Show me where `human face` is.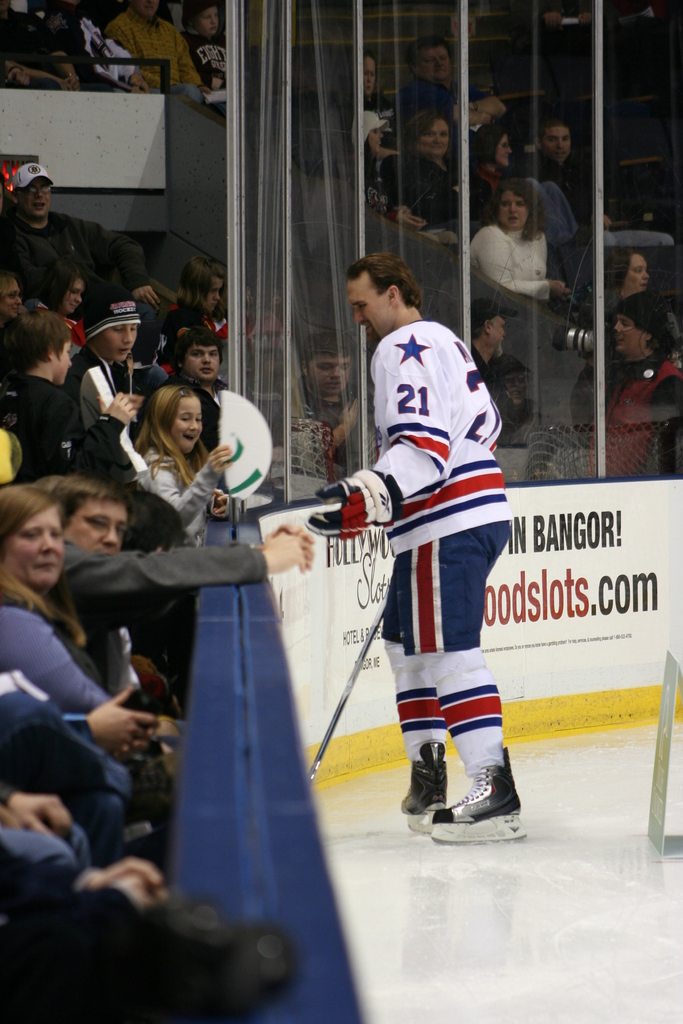
`human face` is at Rect(69, 501, 124, 555).
